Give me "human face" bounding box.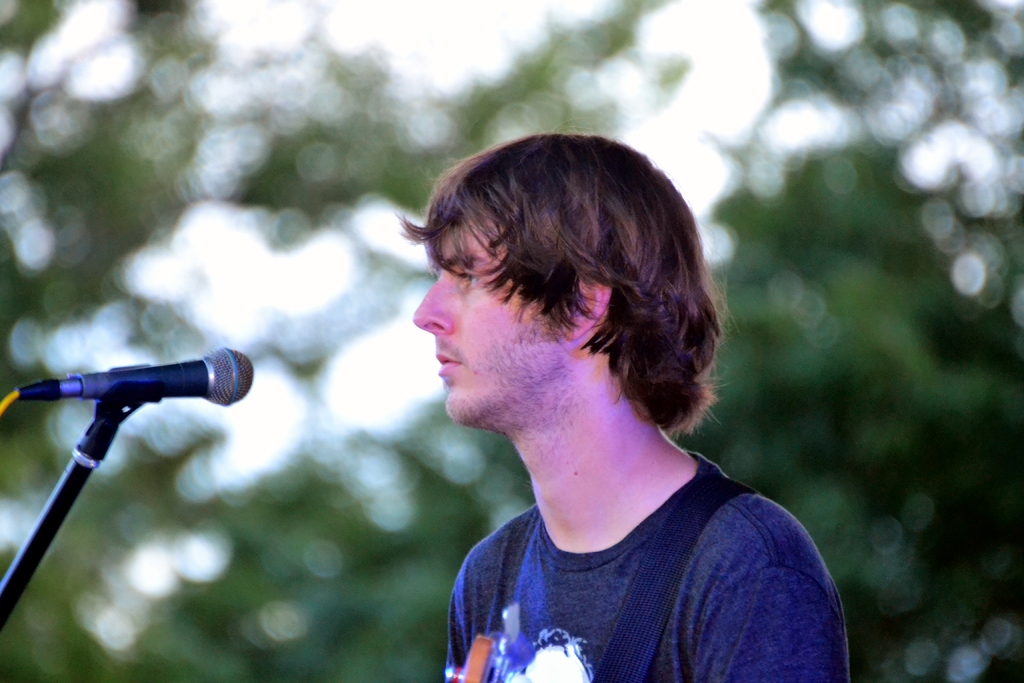
bbox(409, 204, 572, 436).
